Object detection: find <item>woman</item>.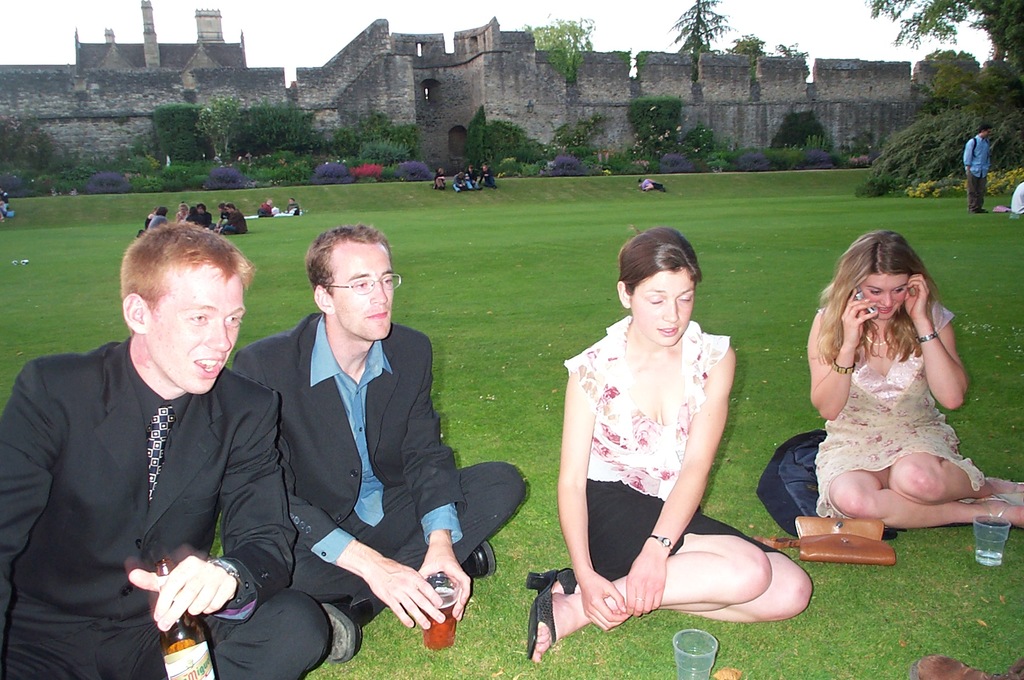
x1=178 y1=204 x2=188 y2=226.
